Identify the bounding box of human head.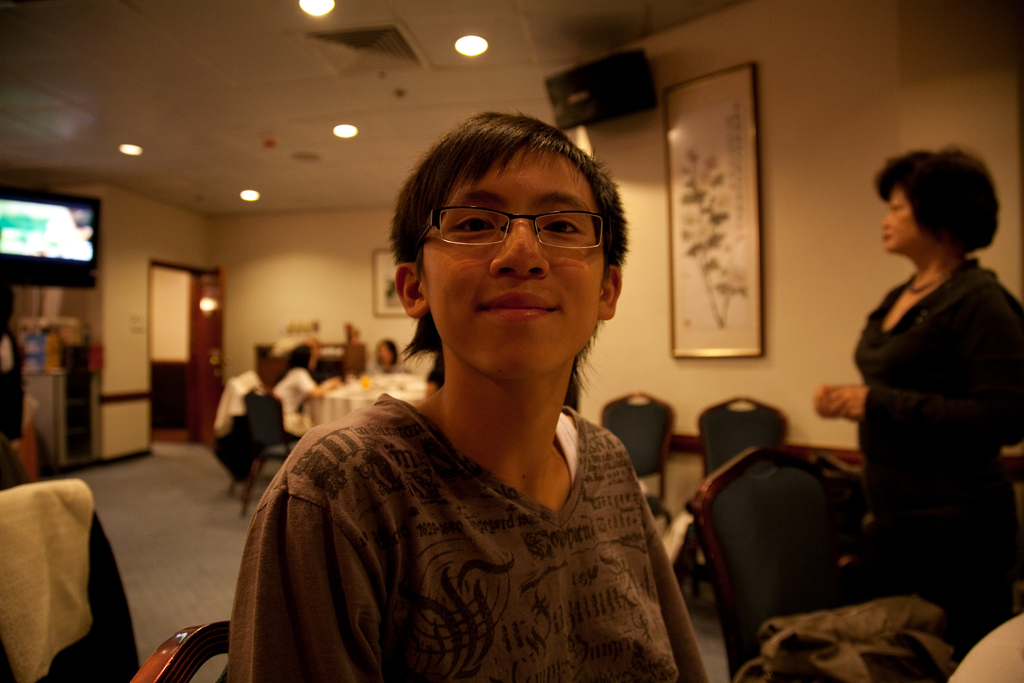
(left=397, top=114, right=622, bottom=344).
